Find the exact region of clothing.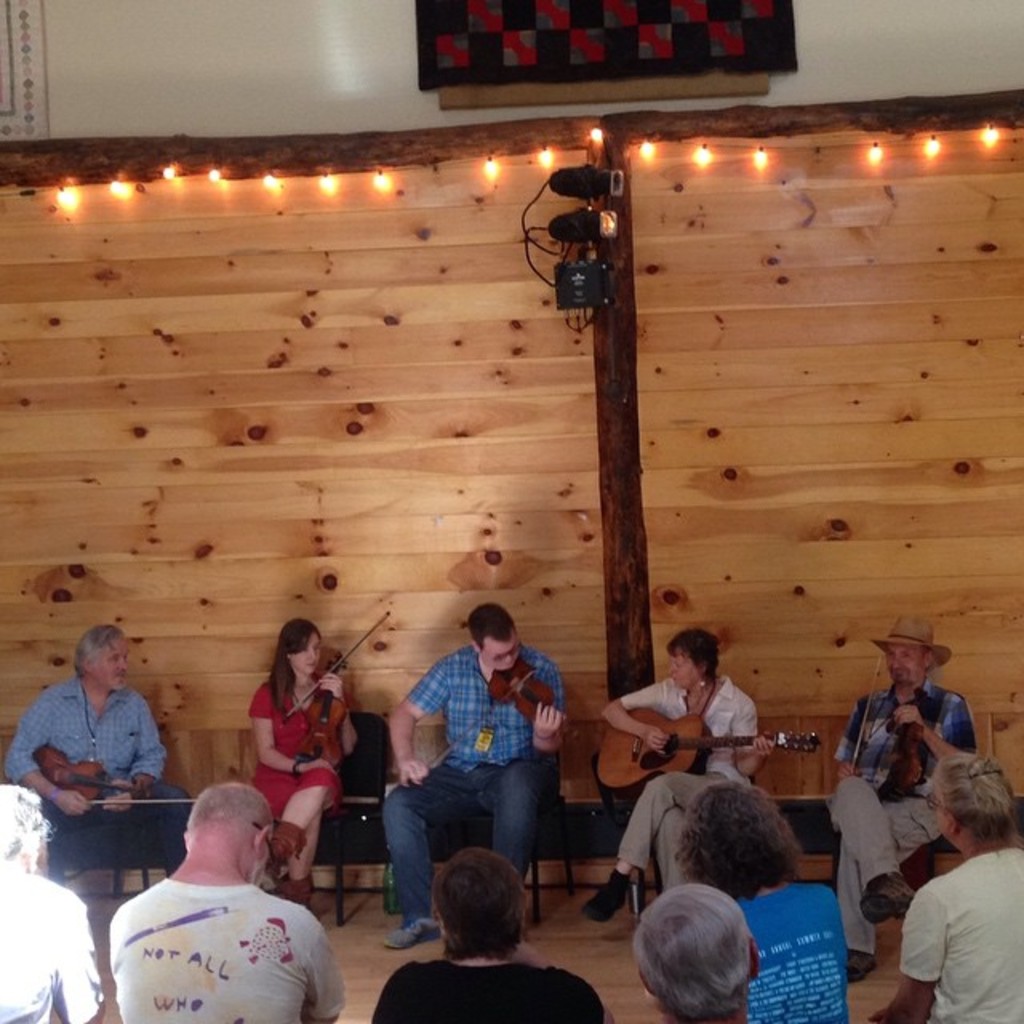
Exact region: <box>374,955,611,1022</box>.
